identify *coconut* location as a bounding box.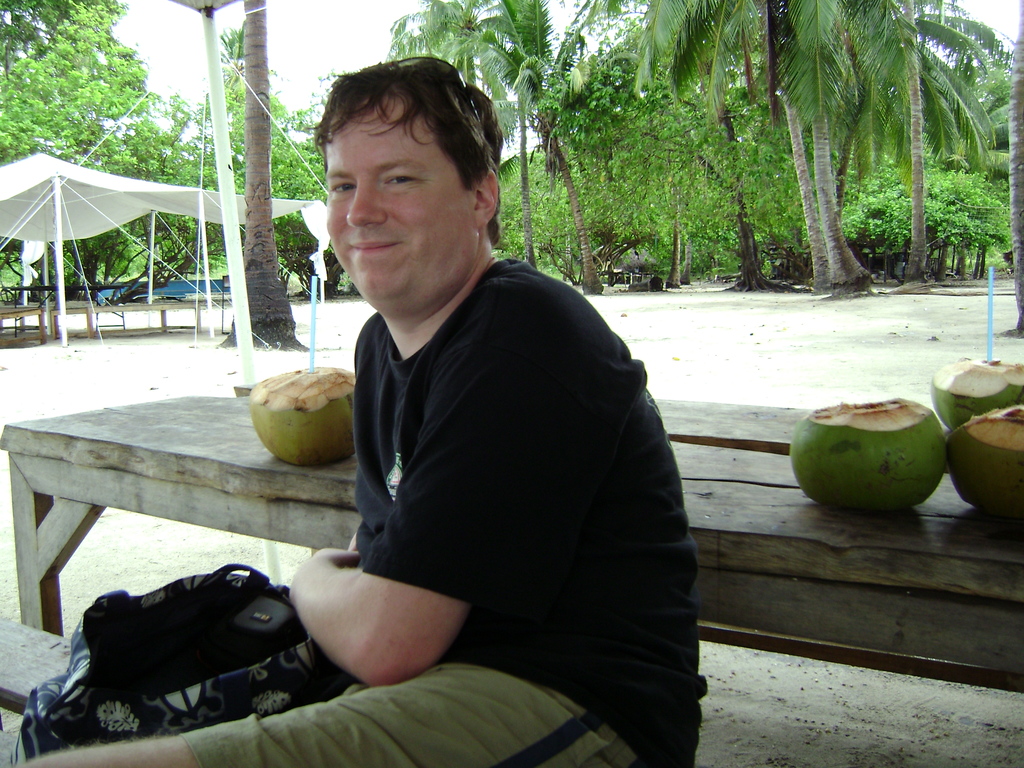
bbox=(246, 367, 353, 467).
